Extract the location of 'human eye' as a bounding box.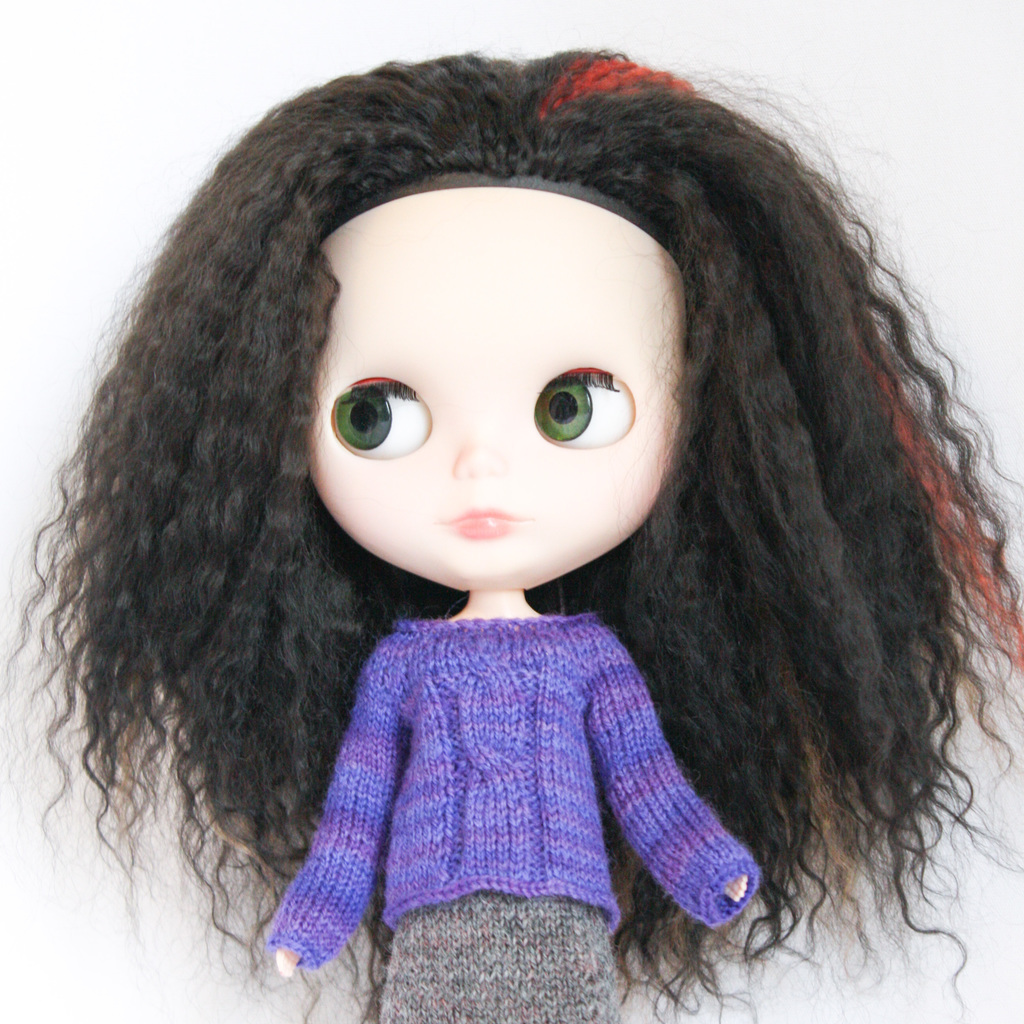
{"x1": 326, "y1": 370, "x2": 431, "y2": 469}.
